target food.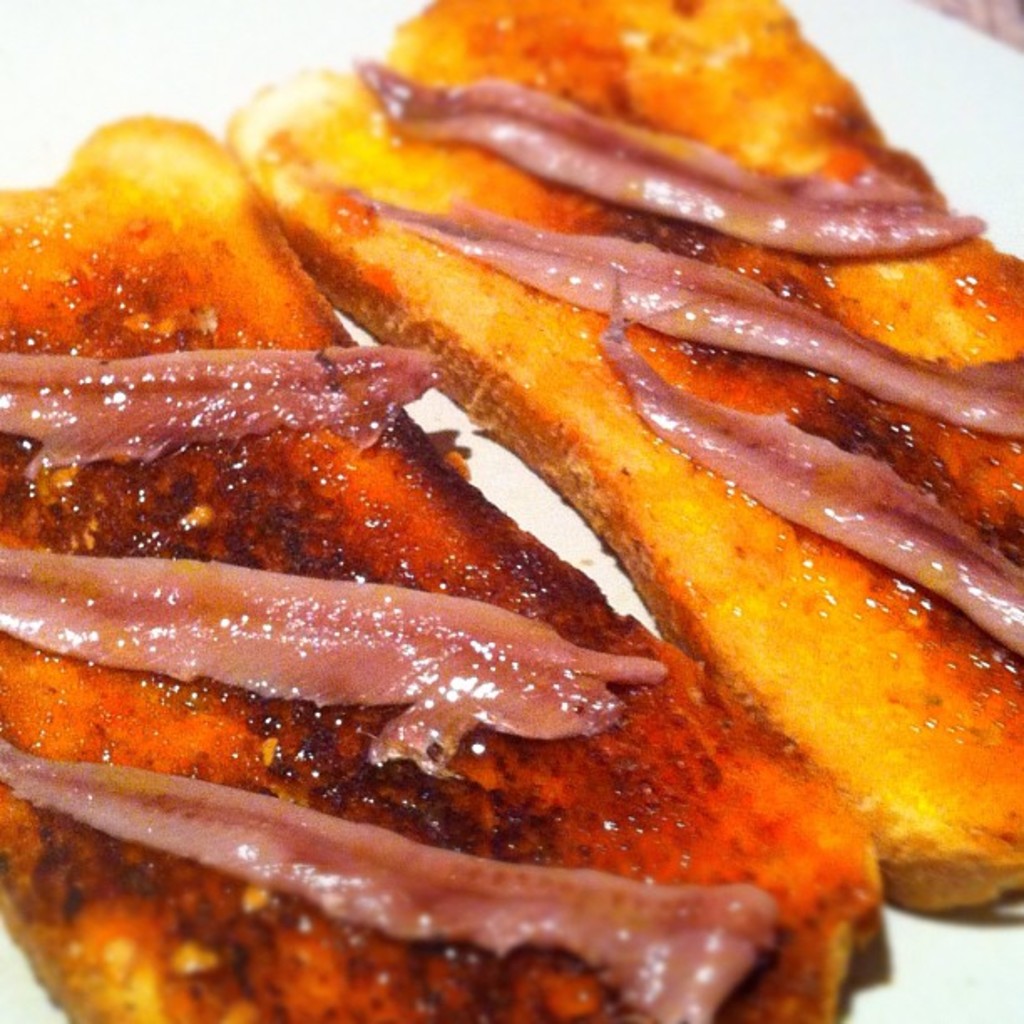
Target region: <box>52,3,1023,979</box>.
